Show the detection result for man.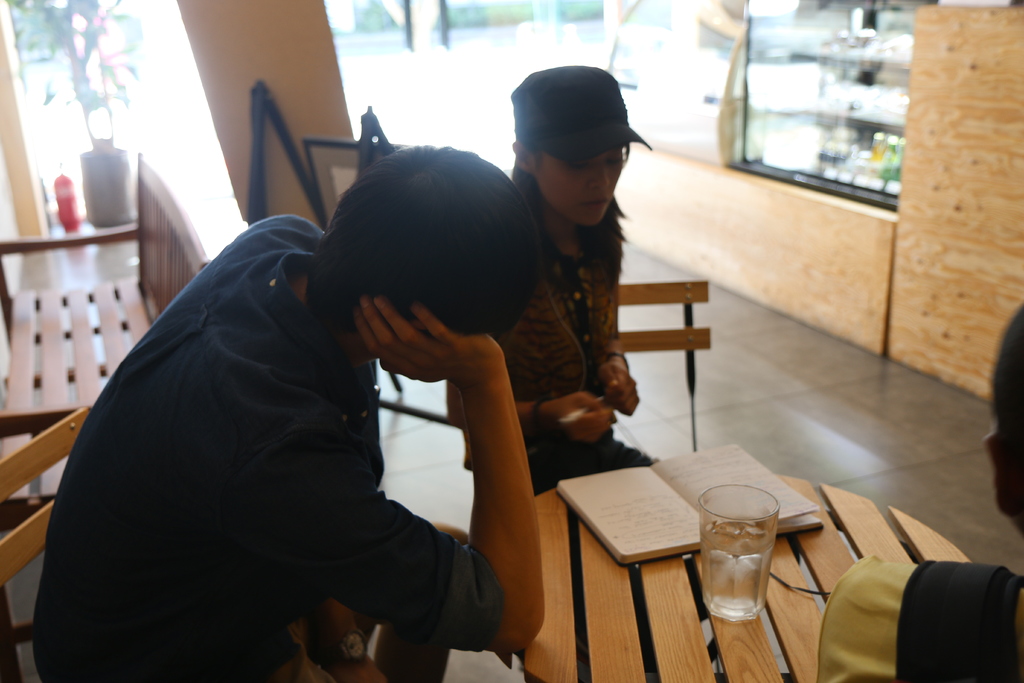
bbox(46, 130, 636, 670).
